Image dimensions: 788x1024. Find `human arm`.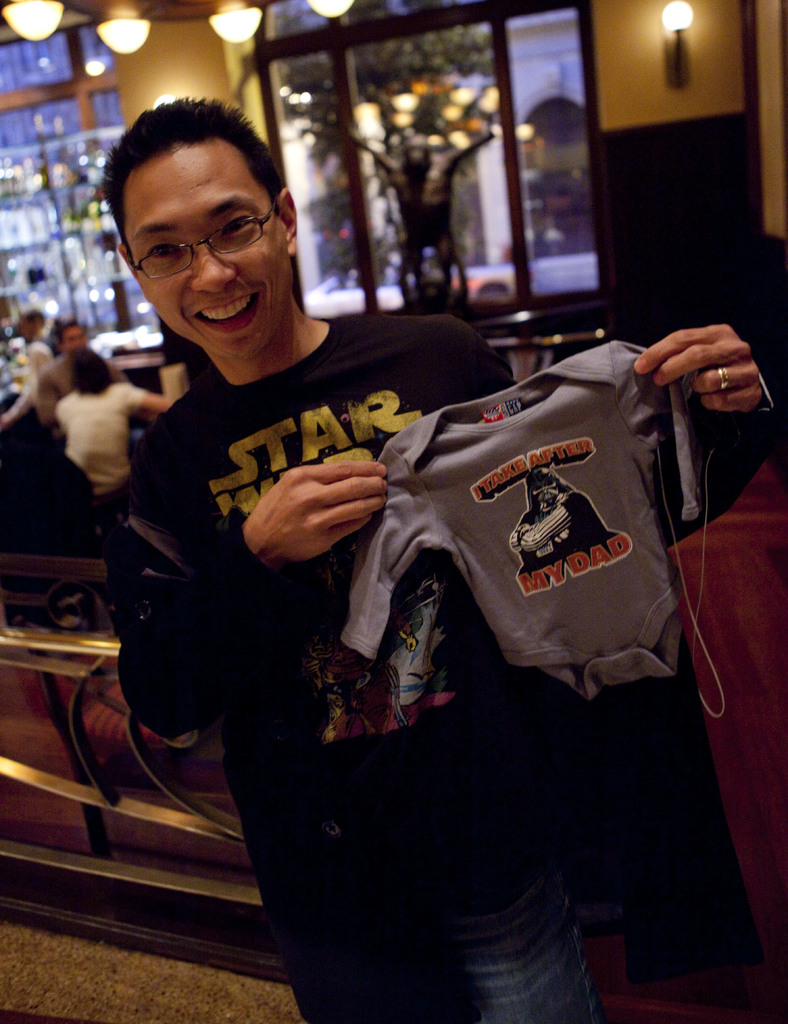
bbox(123, 382, 174, 413).
